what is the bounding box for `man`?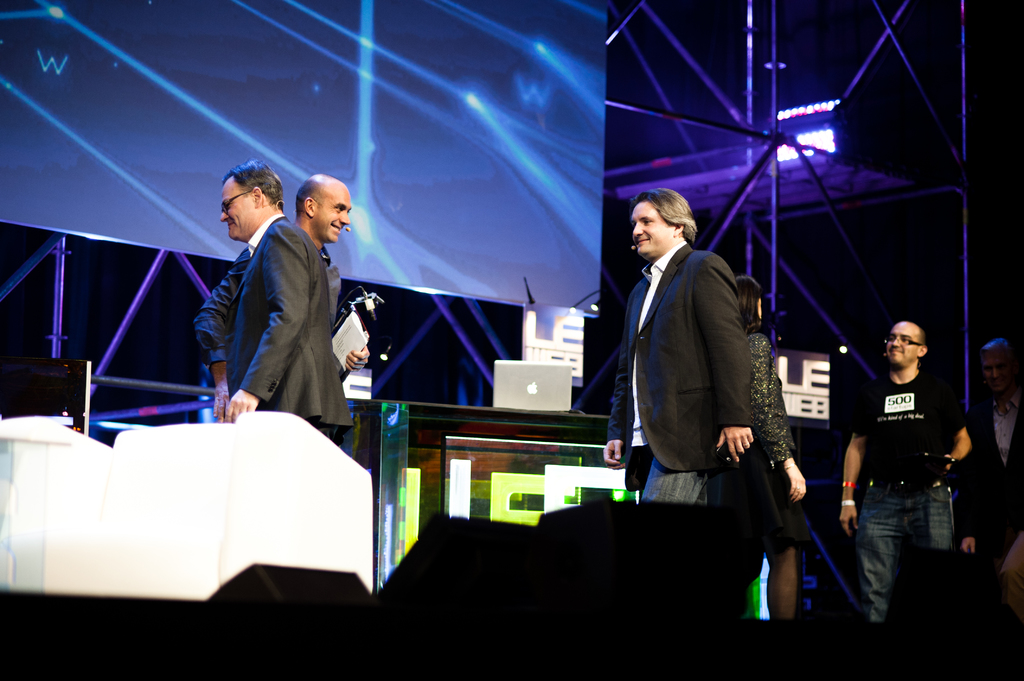
detection(956, 337, 1023, 577).
